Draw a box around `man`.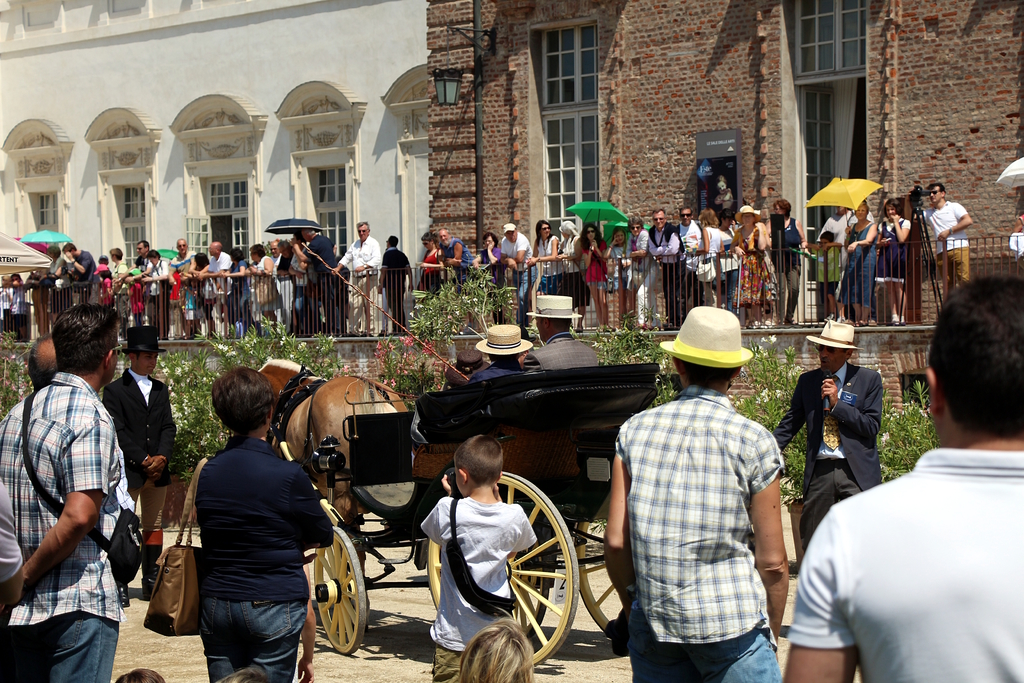
bbox(295, 226, 335, 333).
